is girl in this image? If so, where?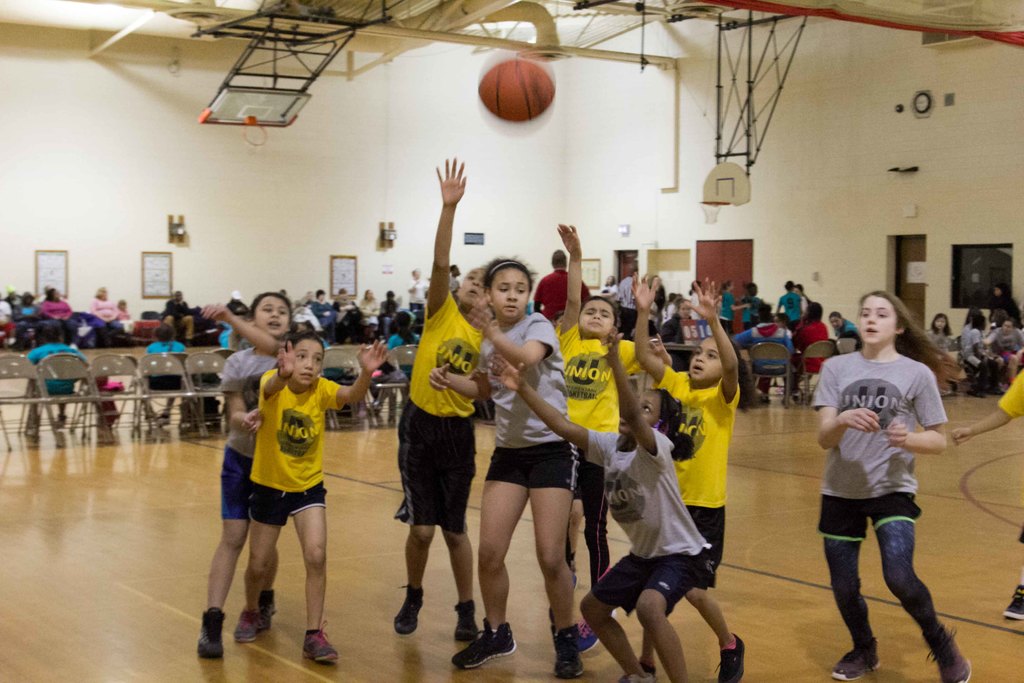
Yes, at l=914, t=308, r=965, b=395.
